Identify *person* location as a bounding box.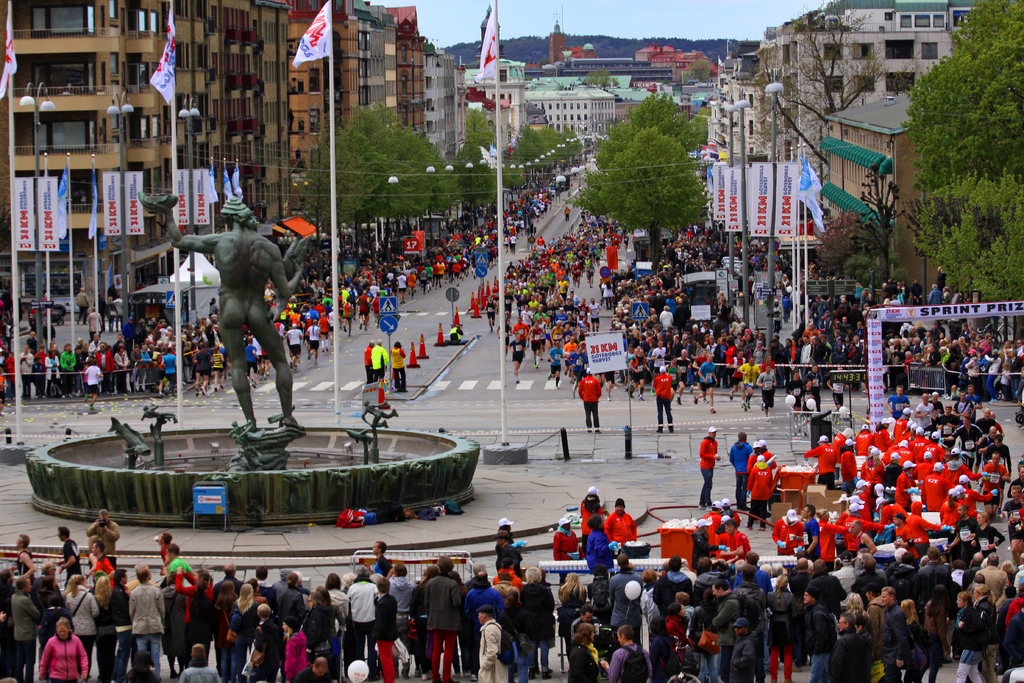
[left=392, top=342, right=404, bottom=395].
